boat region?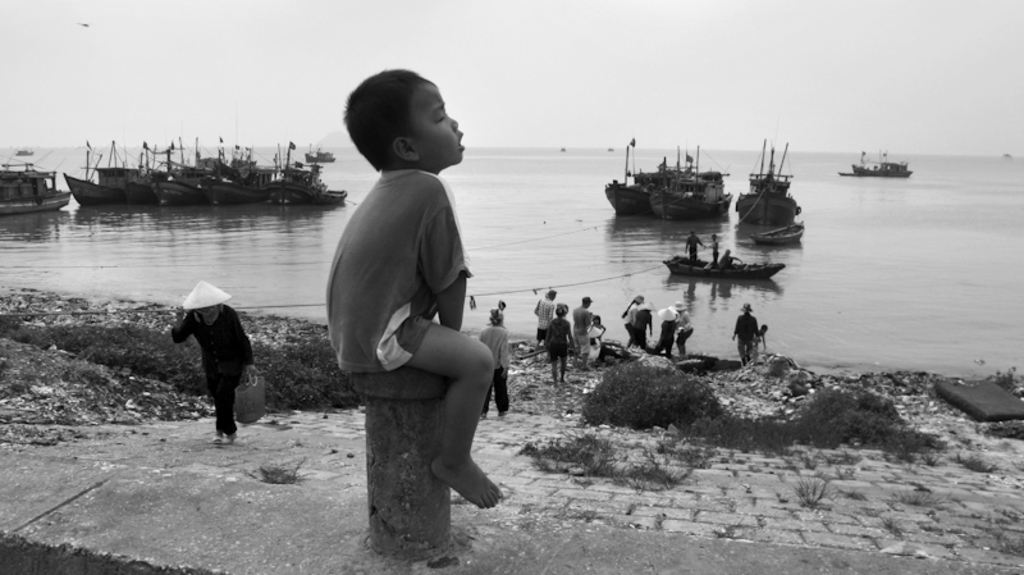
BBox(600, 132, 748, 202)
